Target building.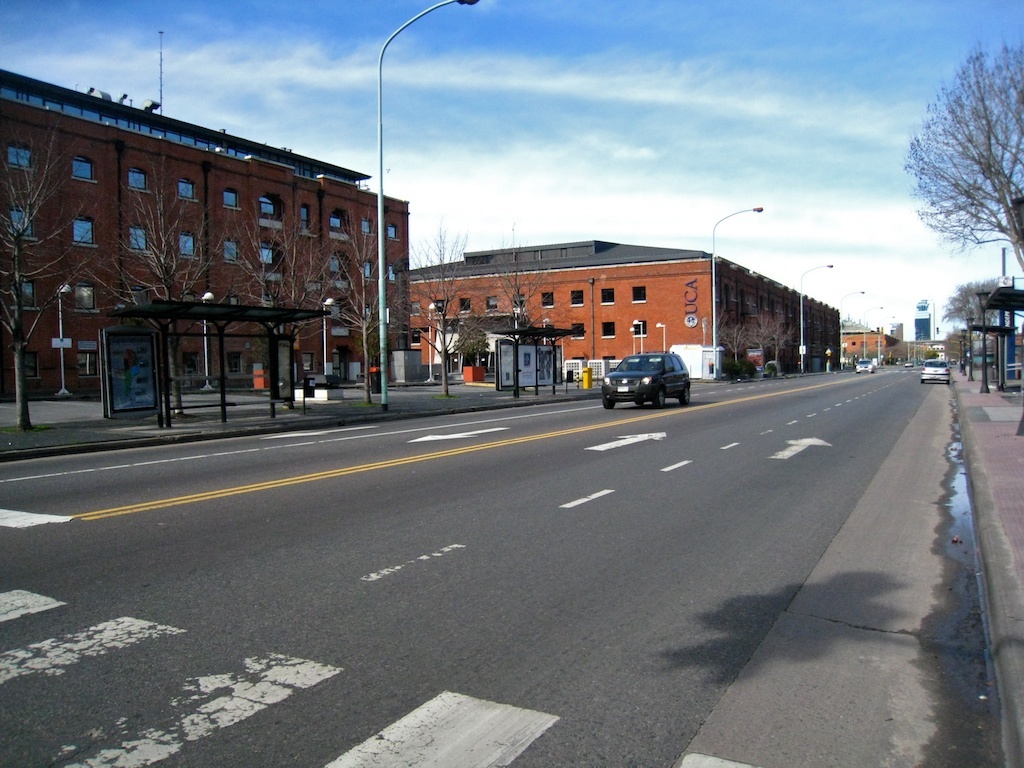
Target region: bbox(407, 237, 842, 380).
